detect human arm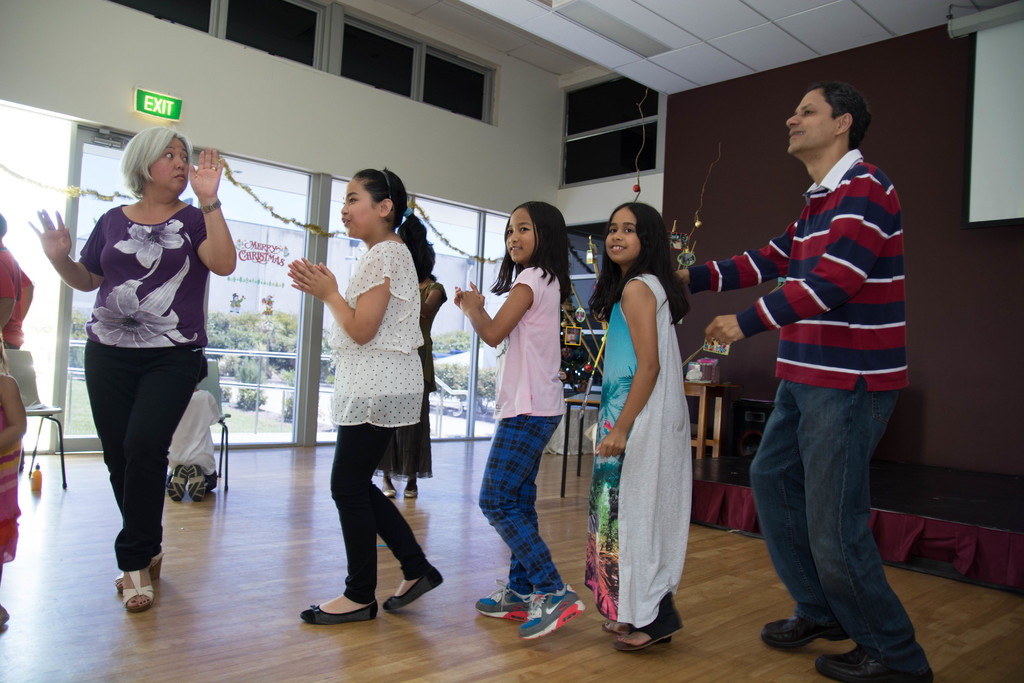
(x1=707, y1=157, x2=892, y2=343)
